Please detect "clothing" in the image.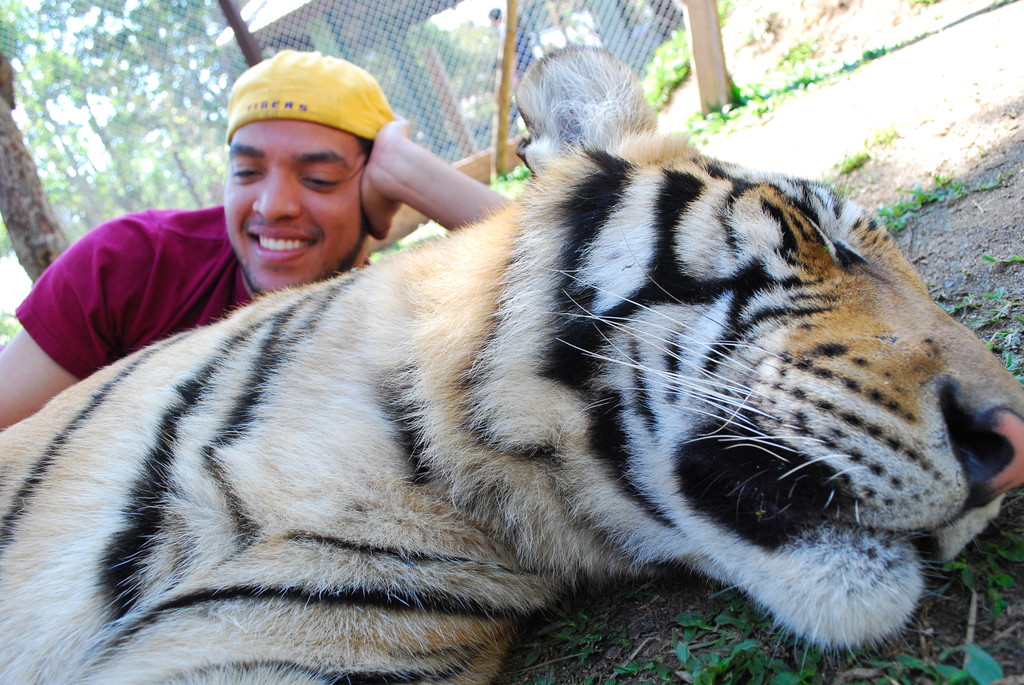
rect(225, 47, 401, 139).
